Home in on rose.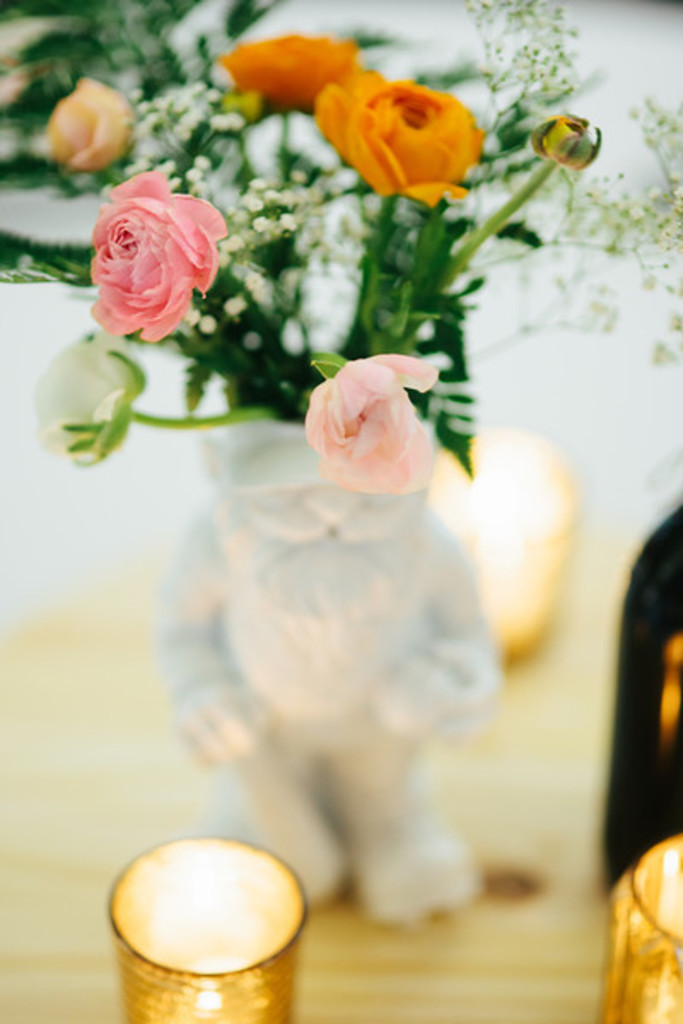
Homed in at <bbox>212, 26, 362, 113</bbox>.
